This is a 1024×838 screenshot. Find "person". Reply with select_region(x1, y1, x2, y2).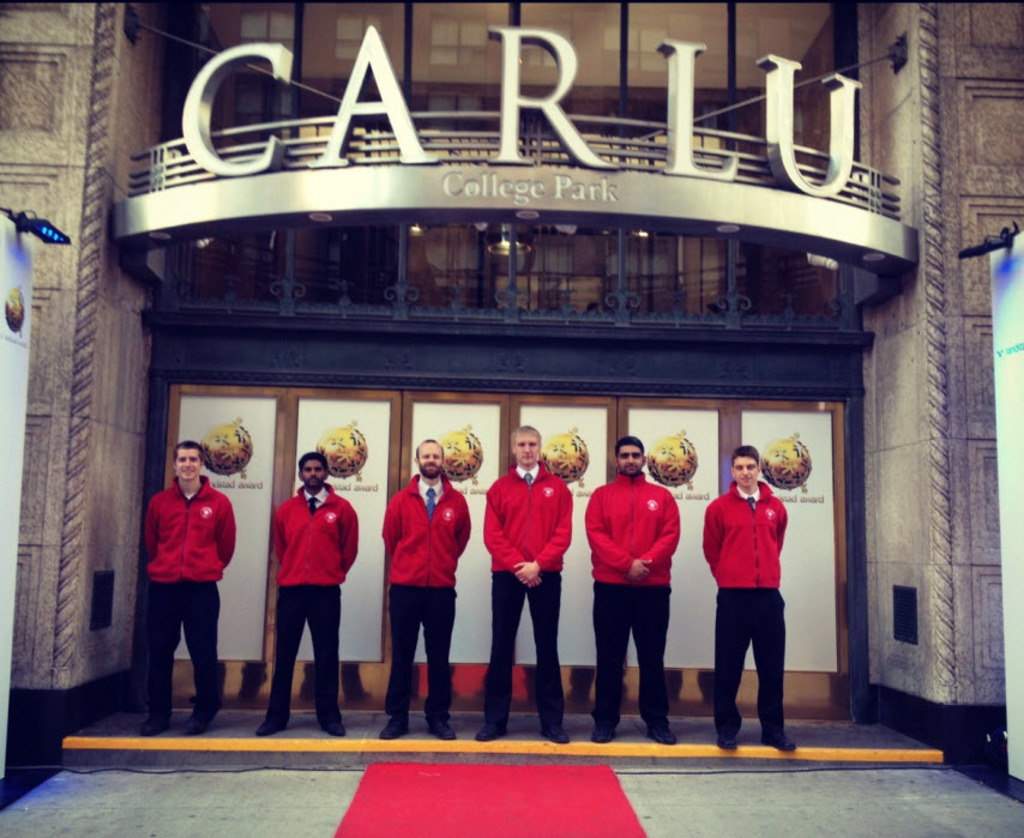
select_region(140, 415, 228, 727).
